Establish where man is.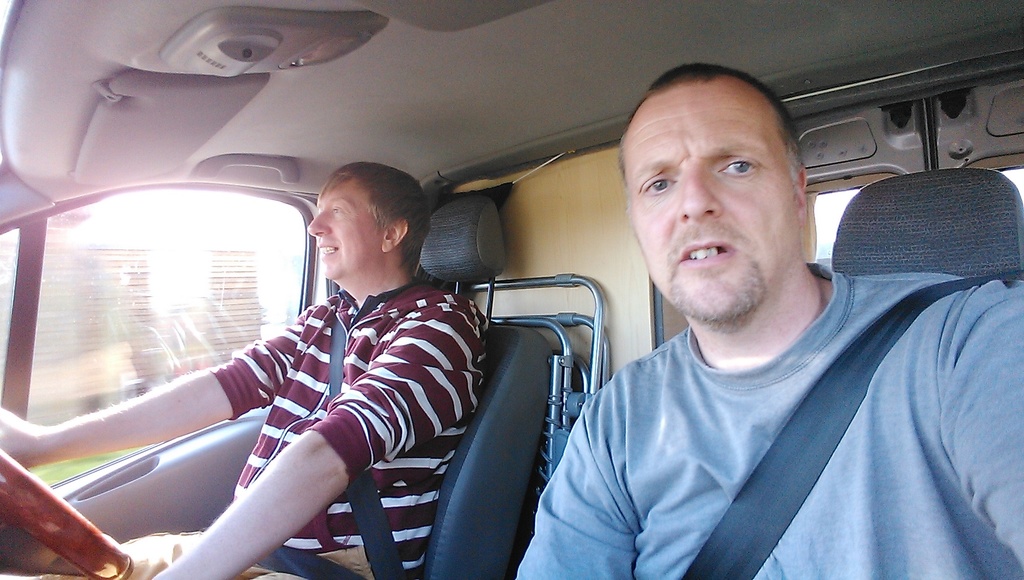
Established at locate(0, 159, 491, 579).
